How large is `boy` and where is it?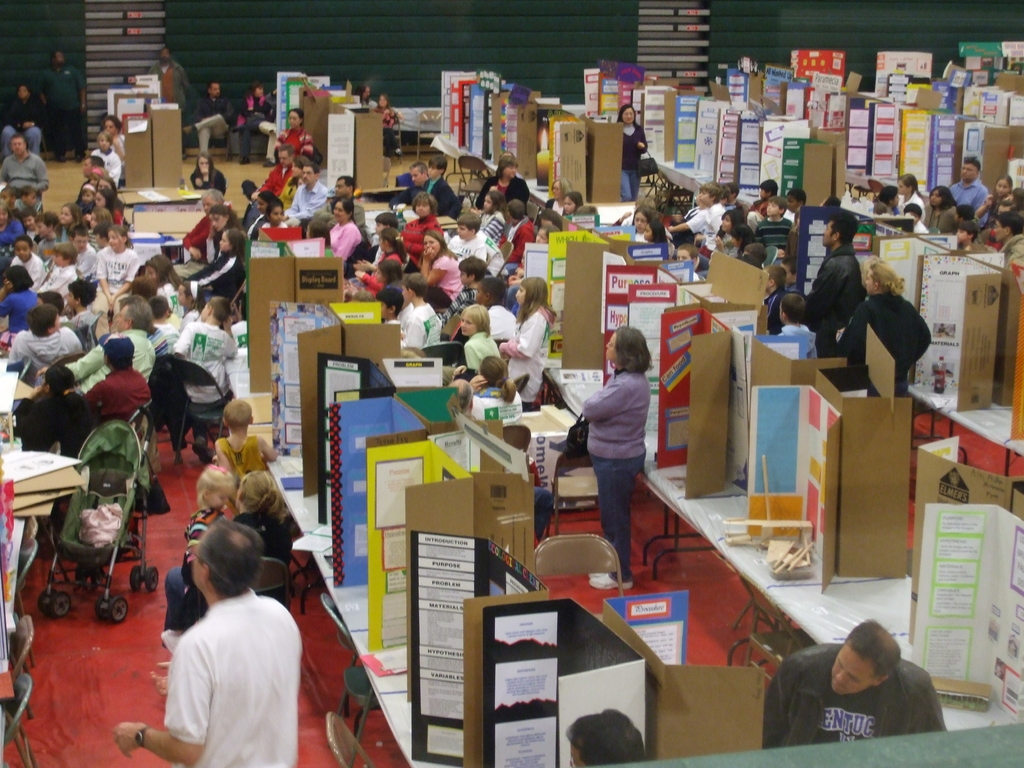
Bounding box: 149,296,184,344.
